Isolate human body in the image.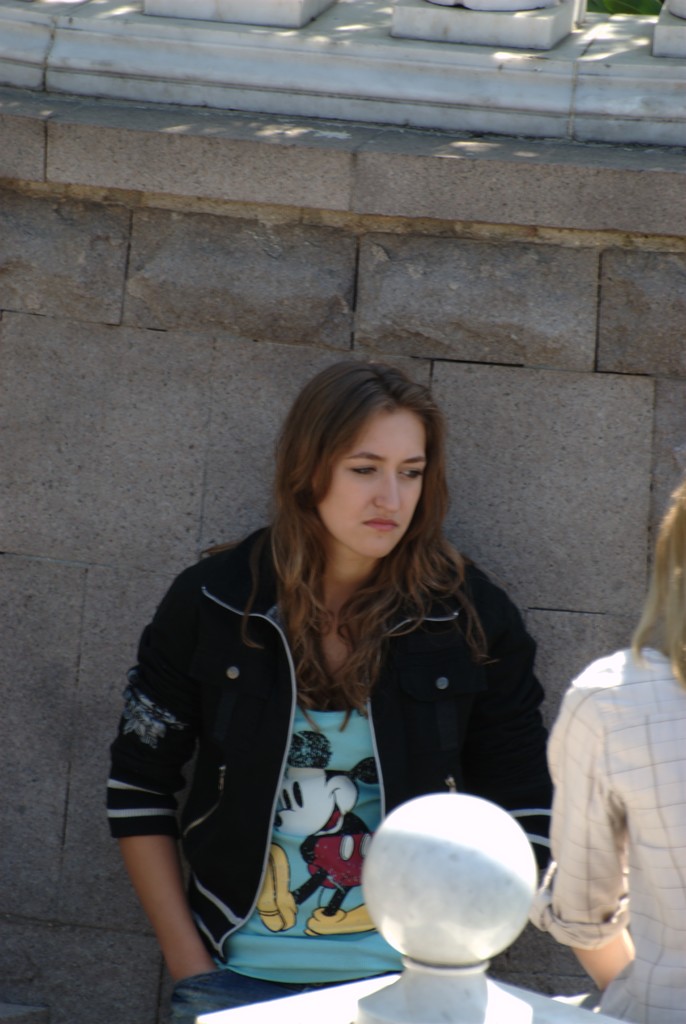
Isolated region: region(524, 635, 685, 1023).
